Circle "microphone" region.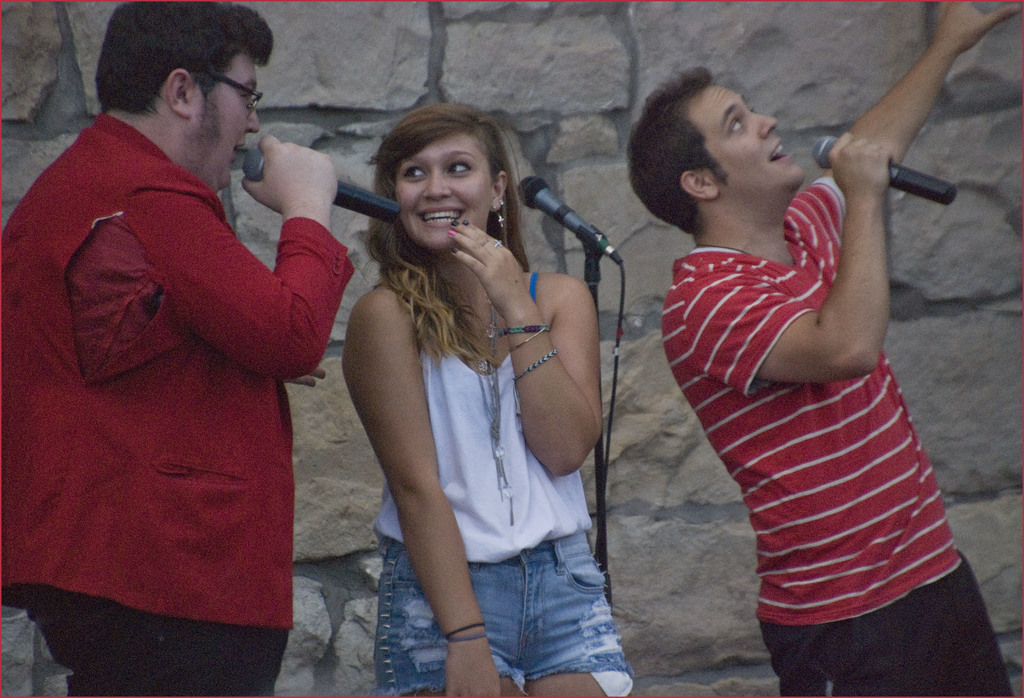
Region: <region>235, 142, 399, 227</region>.
